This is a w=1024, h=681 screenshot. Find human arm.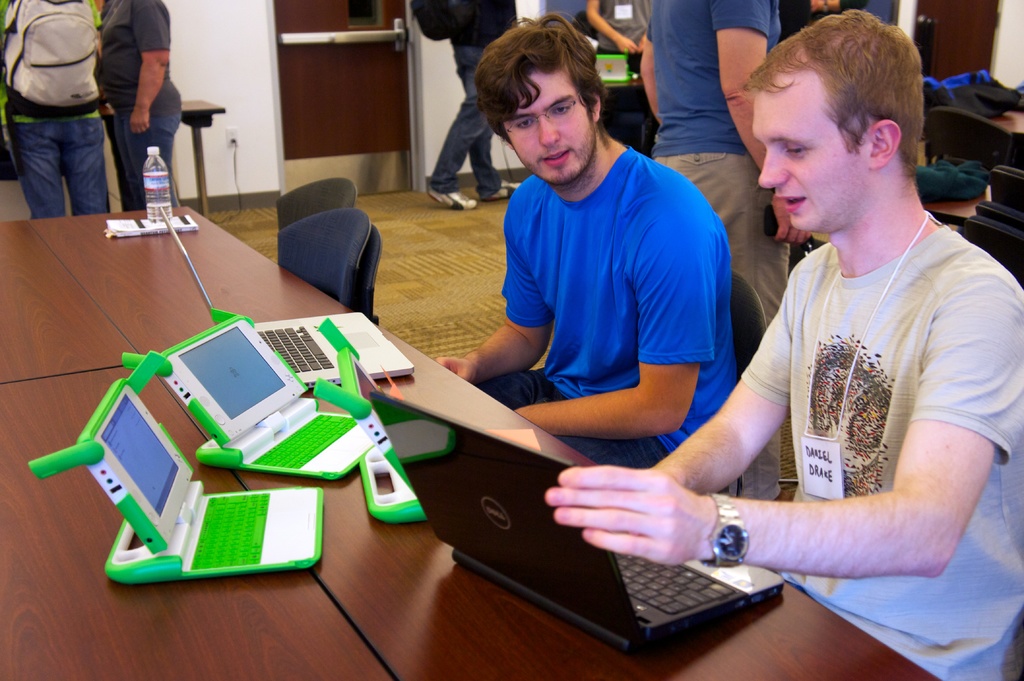
Bounding box: BBox(628, 22, 662, 125).
